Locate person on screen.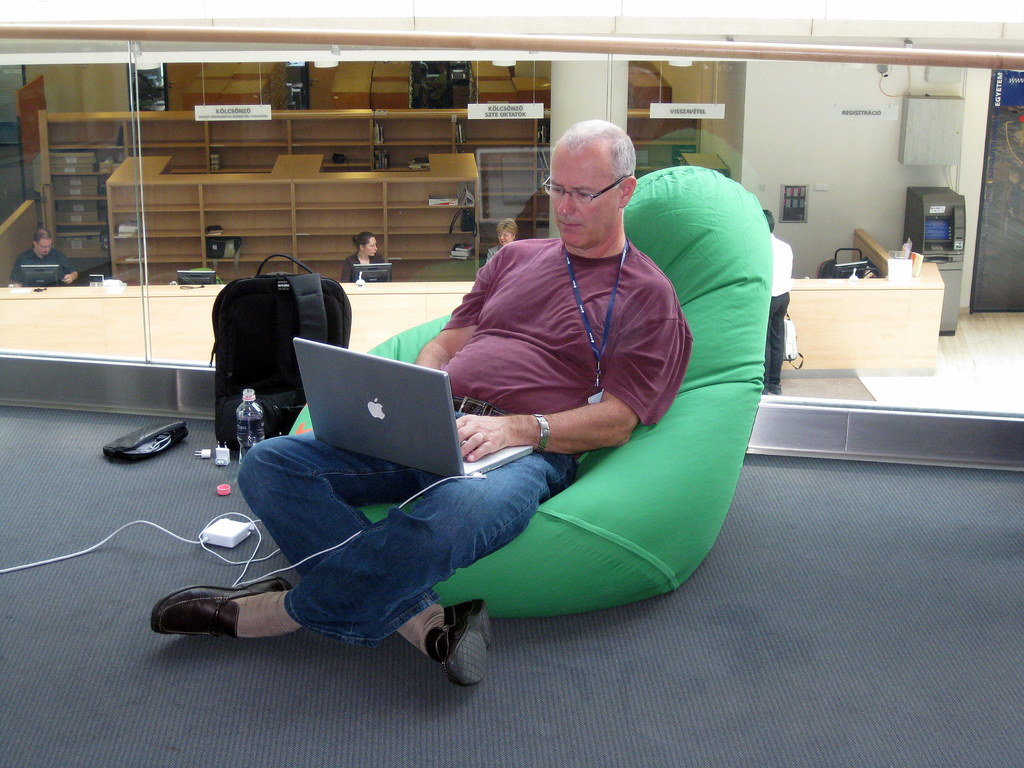
On screen at 484 216 520 257.
